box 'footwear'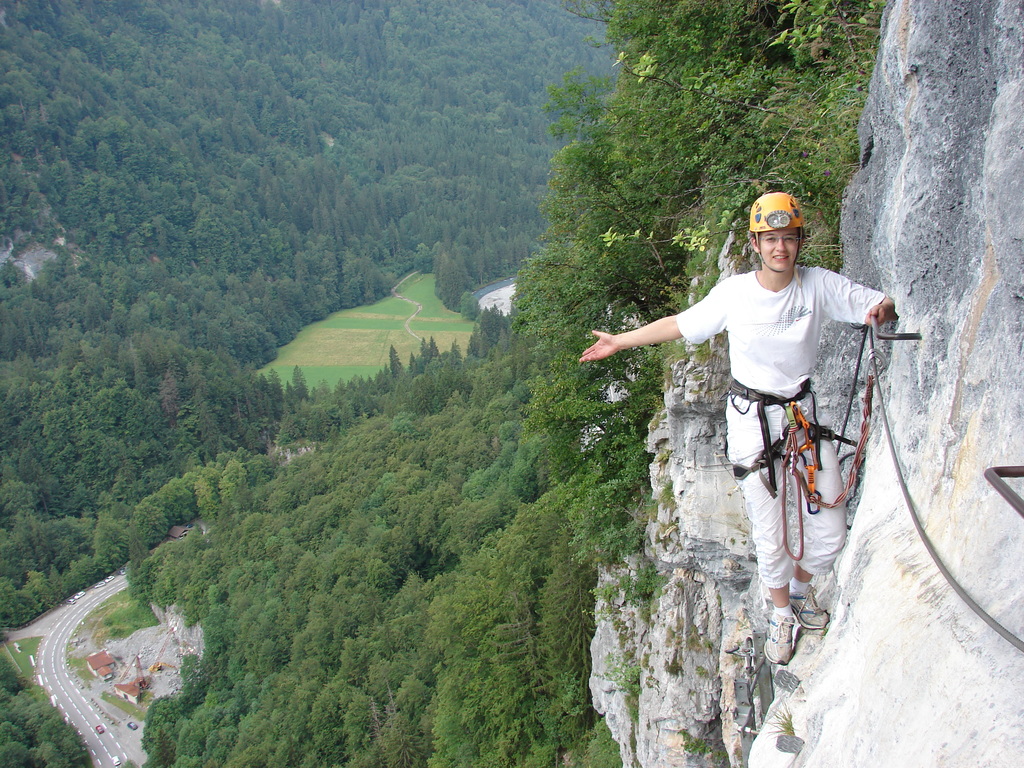
crop(788, 580, 829, 633)
